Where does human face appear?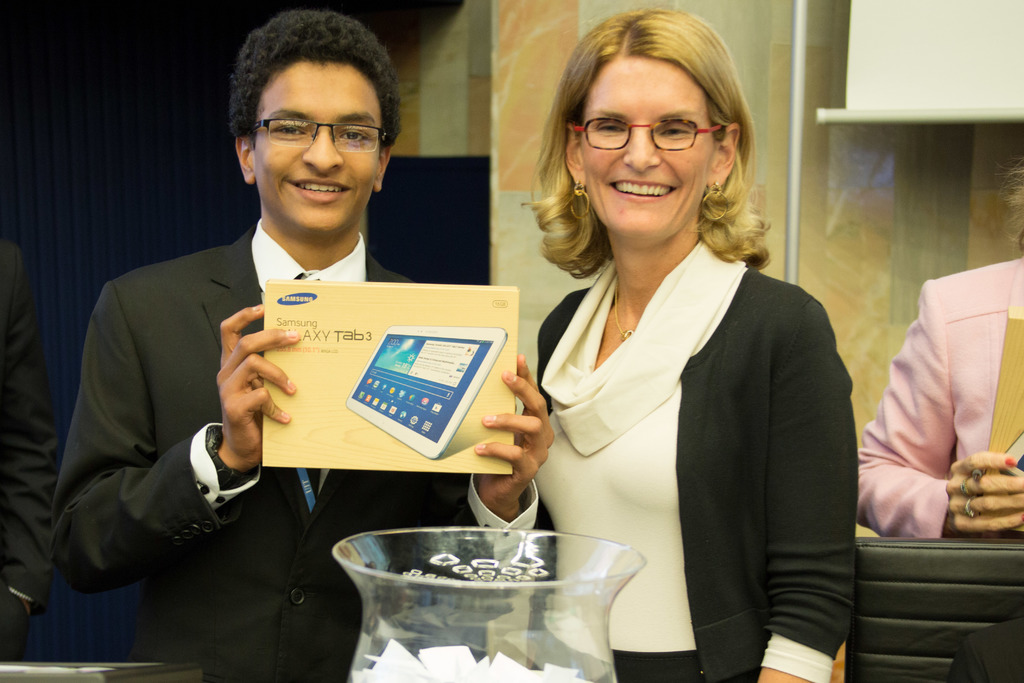
Appears at 255,60,380,235.
